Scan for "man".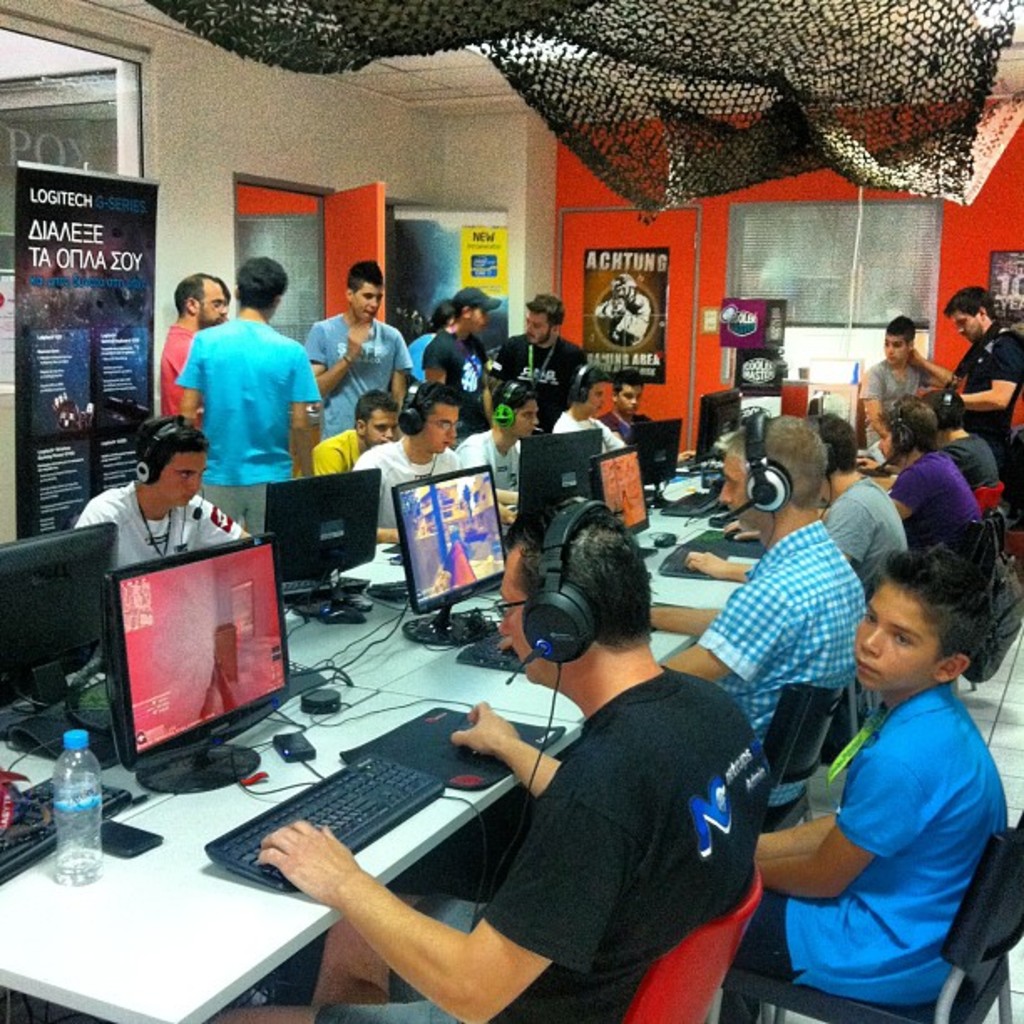
Scan result: x1=865, y1=315, x2=962, y2=417.
